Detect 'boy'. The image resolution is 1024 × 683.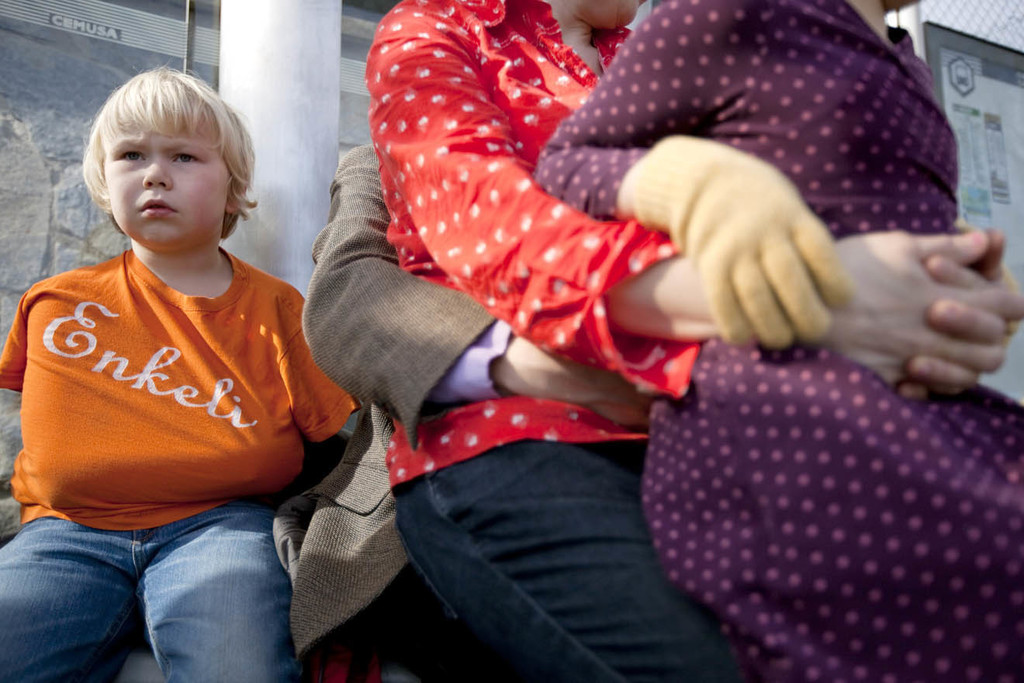
bbox=(10, 61, 347, 671).
